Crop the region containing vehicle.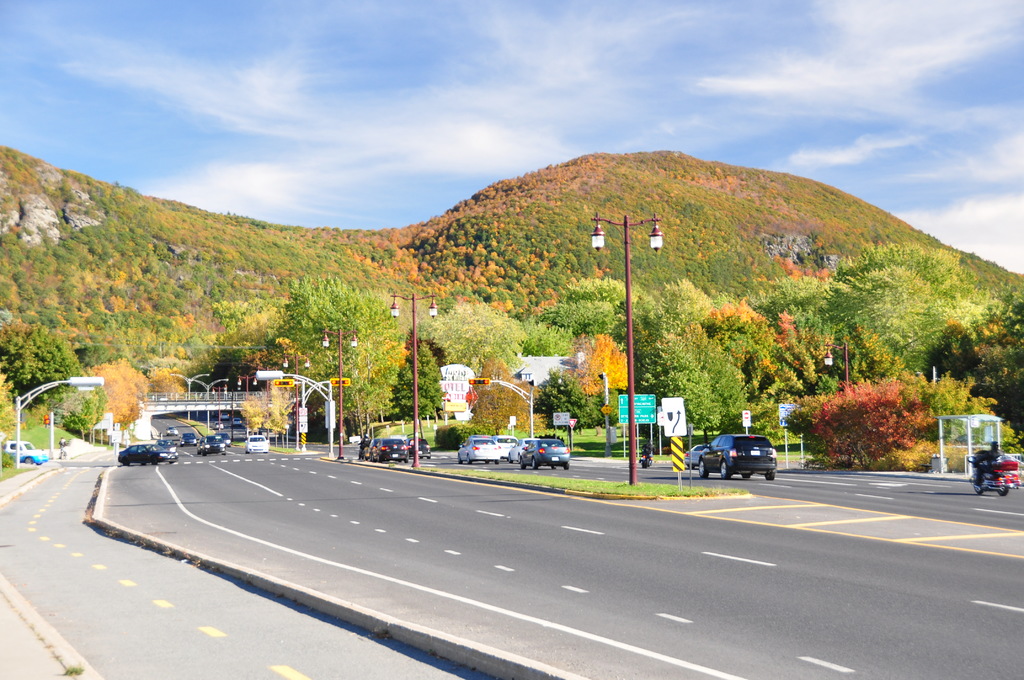
Crop region: (214,432,231,447).
